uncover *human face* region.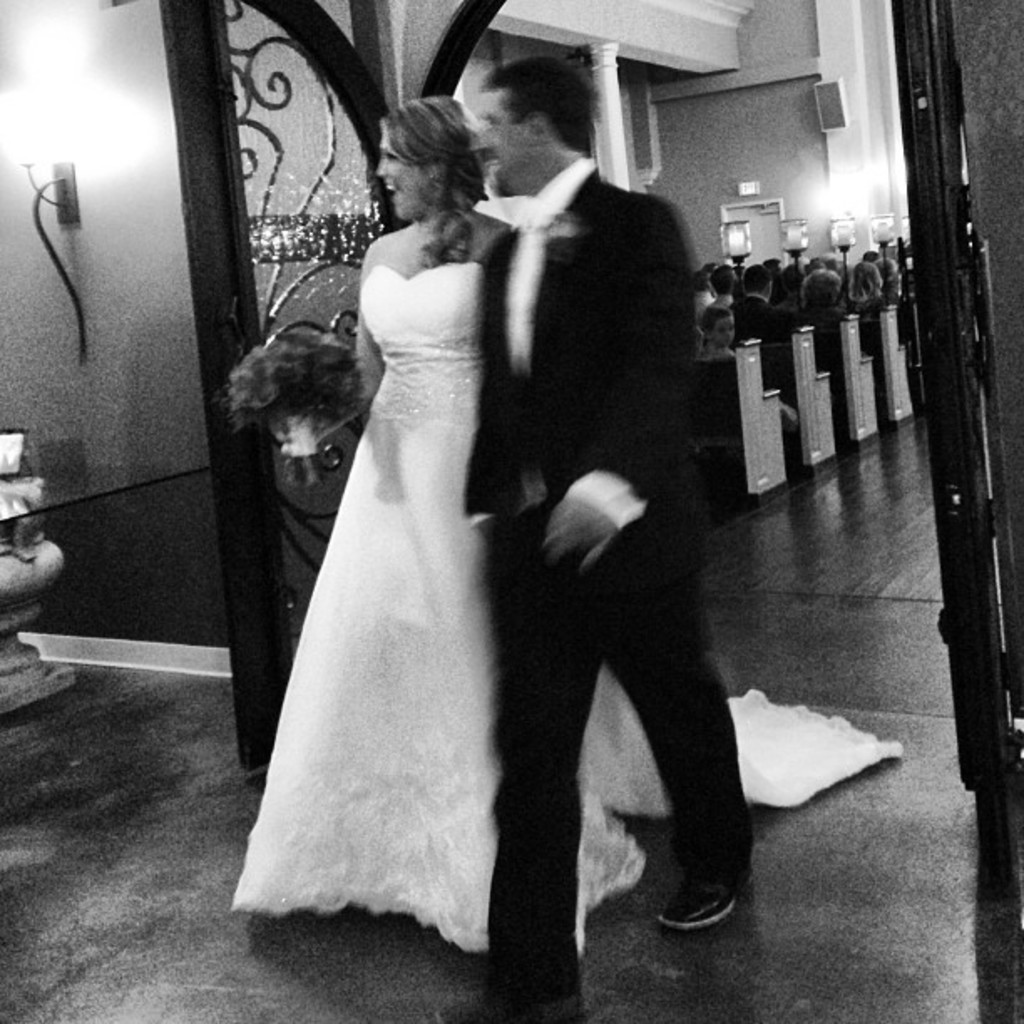
Uncovered: pyautogui.locateOnScreen(719, 315, 738, 338).
